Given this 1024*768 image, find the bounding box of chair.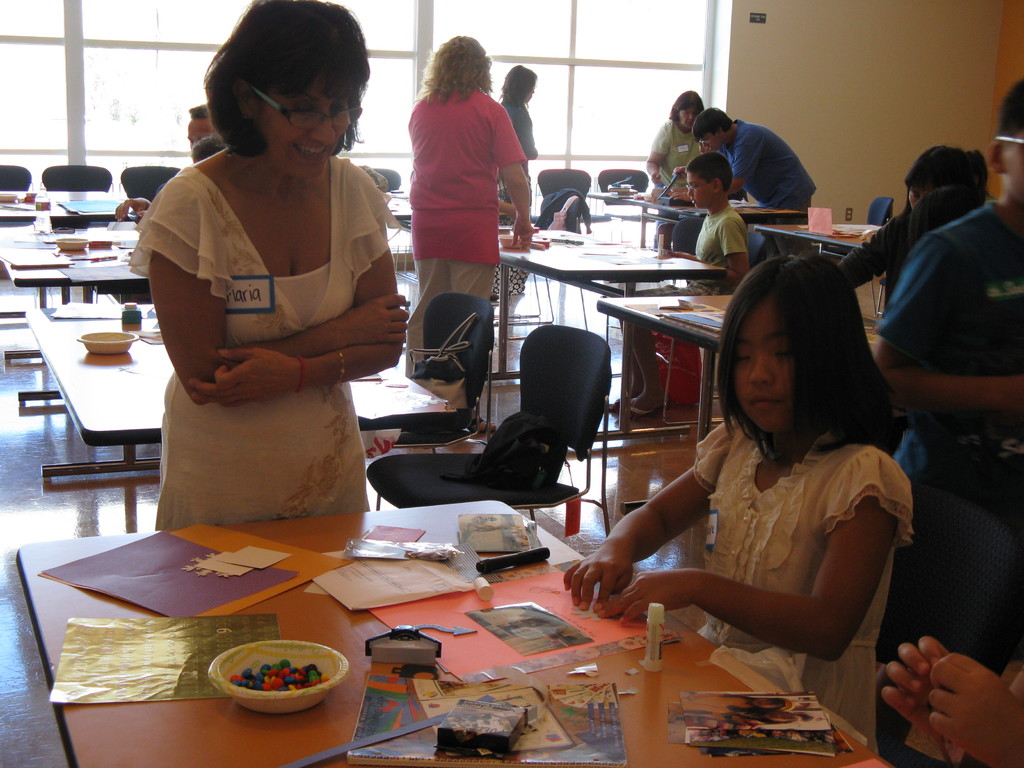
(367,166,402,190).
